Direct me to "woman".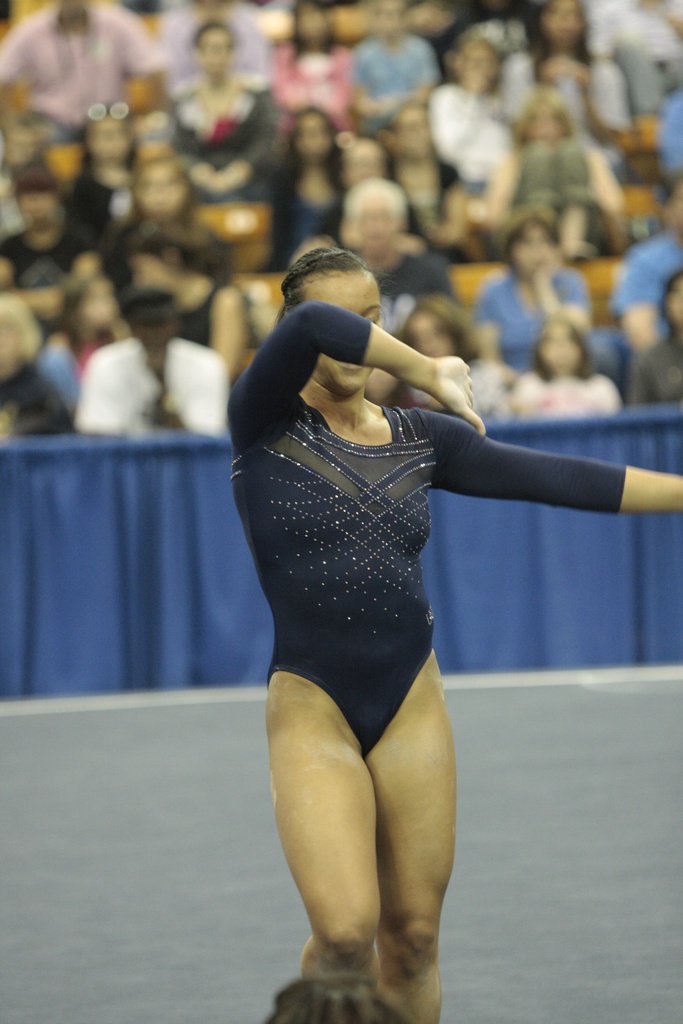
Direction: (373, 297, 499, 420).
